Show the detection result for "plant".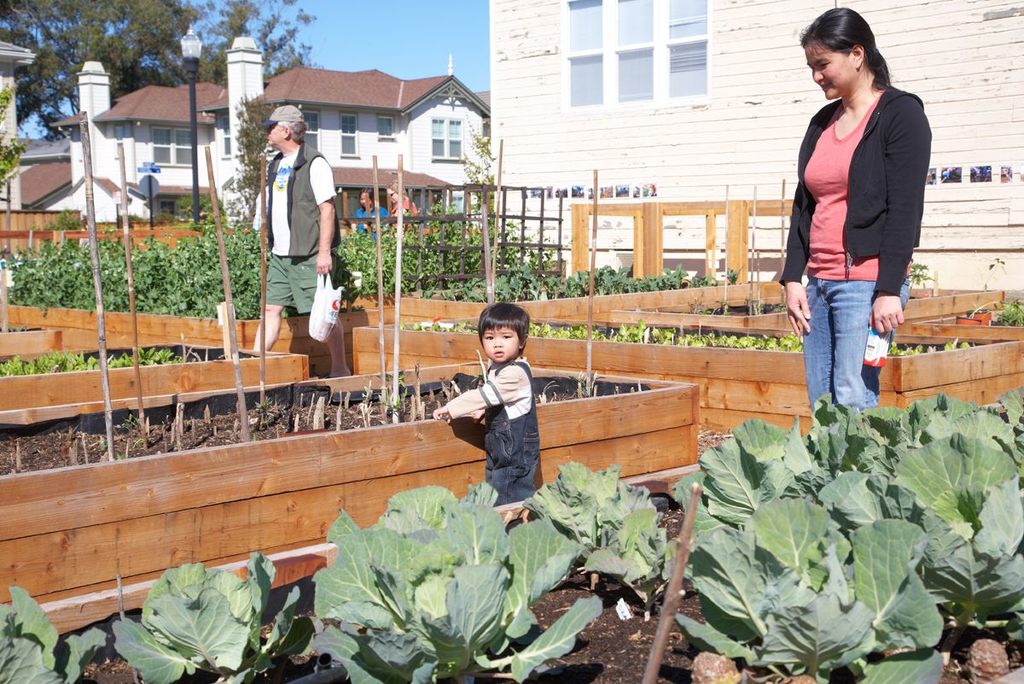
box=[111, 548, 296, 683].
